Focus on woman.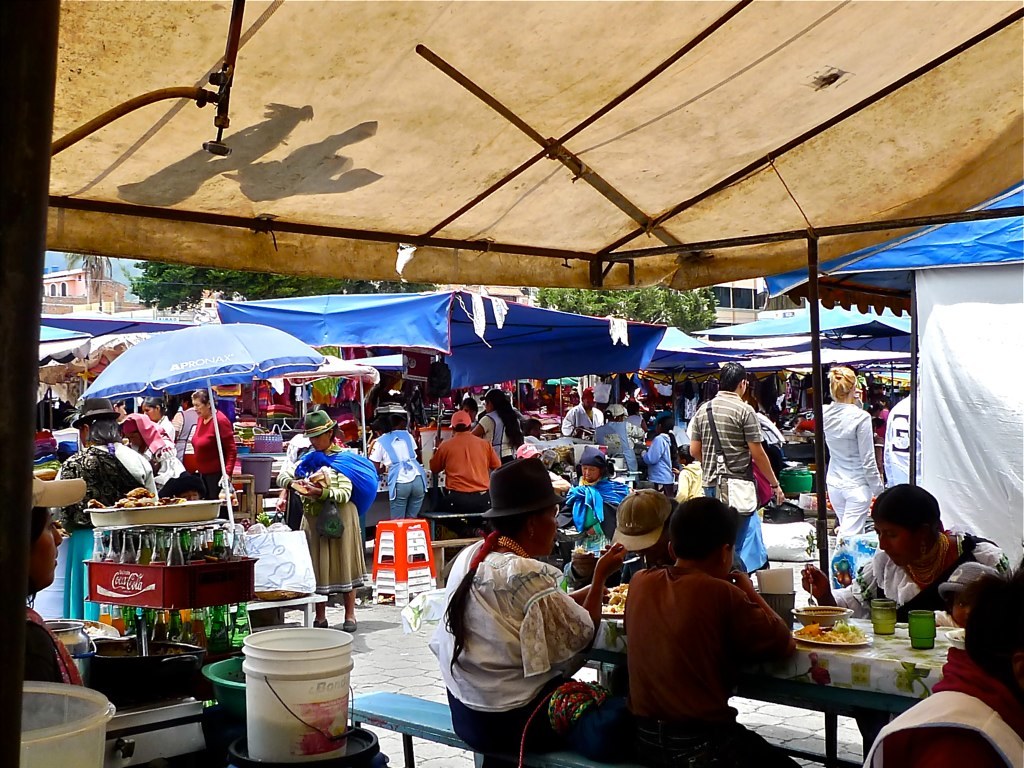
Focused at bbox=(565, 444, 627, 587).
